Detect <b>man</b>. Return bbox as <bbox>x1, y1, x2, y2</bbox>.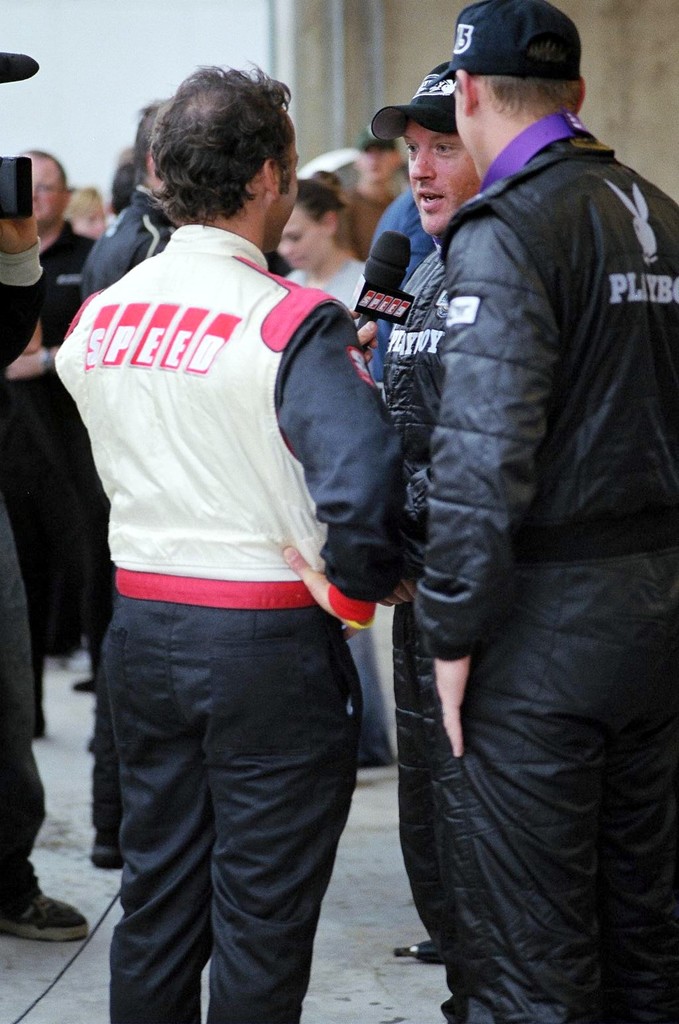
<bbox>11, 148, 147, 763</bbox>.
